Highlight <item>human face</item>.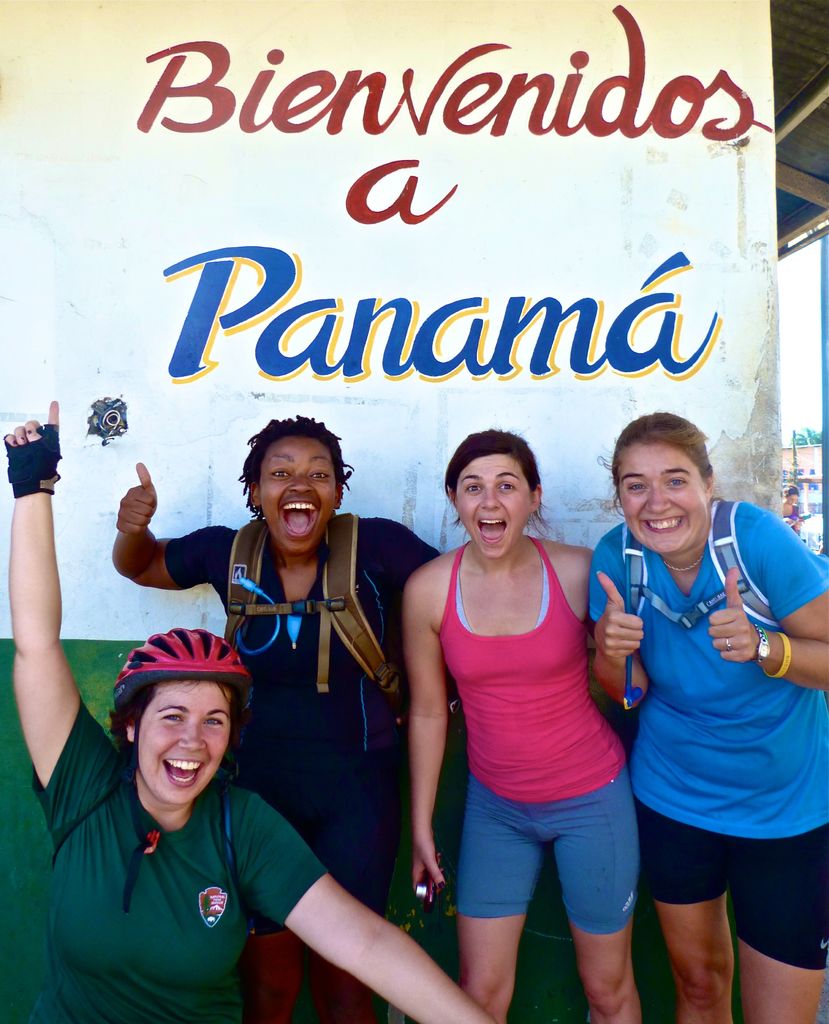
Highlighted region: {"left": 441, "top": 447, "right": 534, "bottom": 557}.
